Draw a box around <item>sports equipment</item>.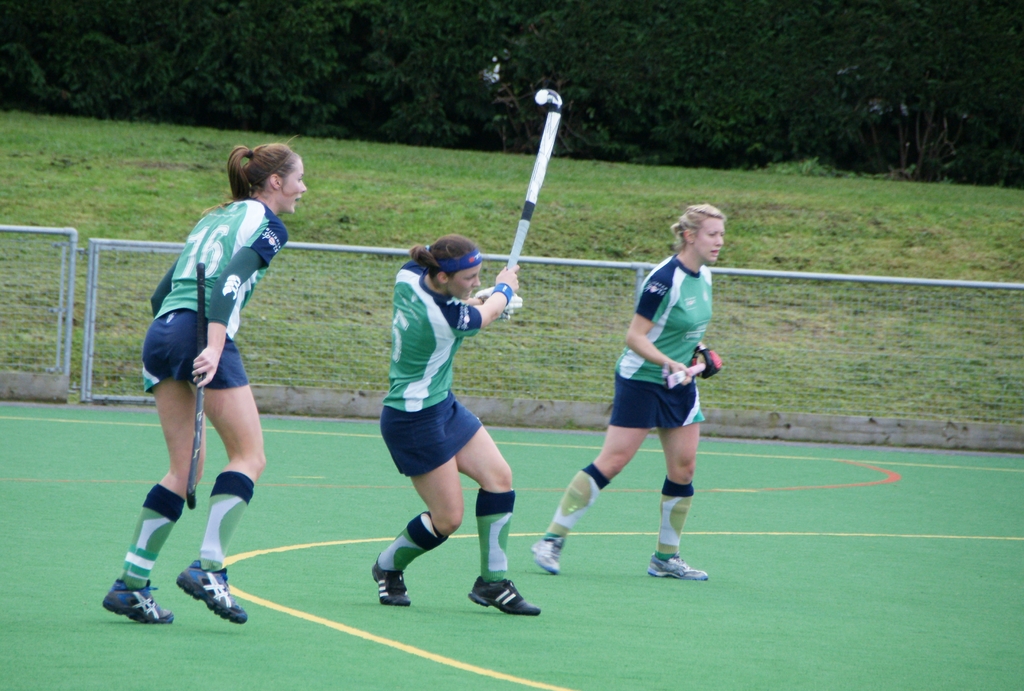
bbox=(185, 261, 205, 509).
